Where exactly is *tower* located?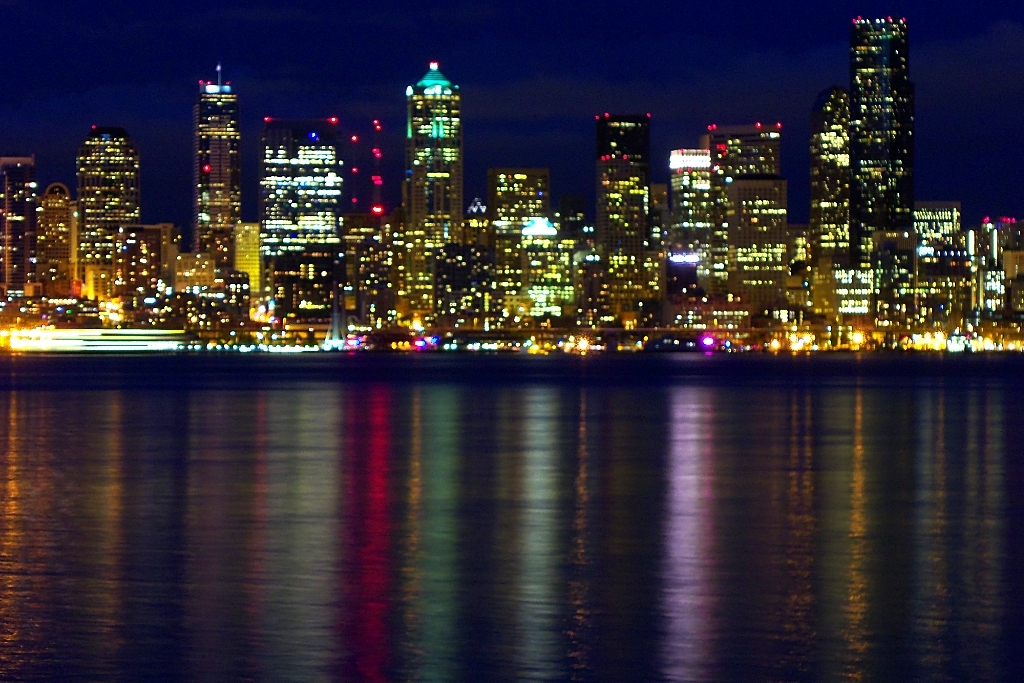
Its bounding box is 696/119/780/314.
